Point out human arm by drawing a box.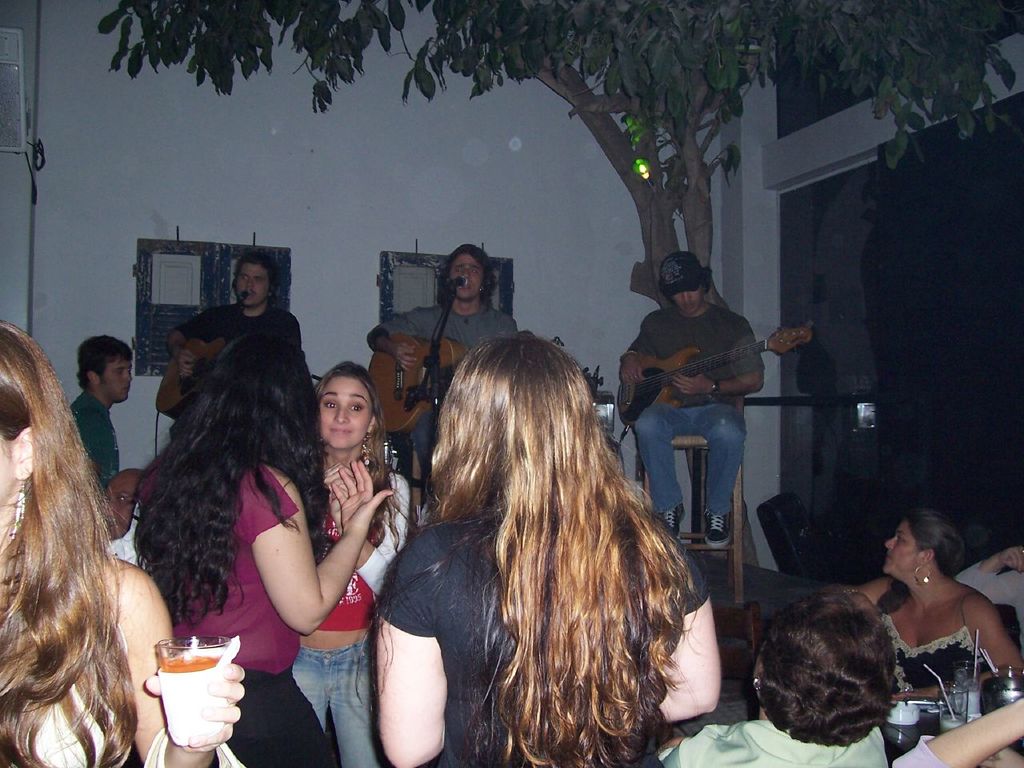
BBox(246, 473, 386, 662).
